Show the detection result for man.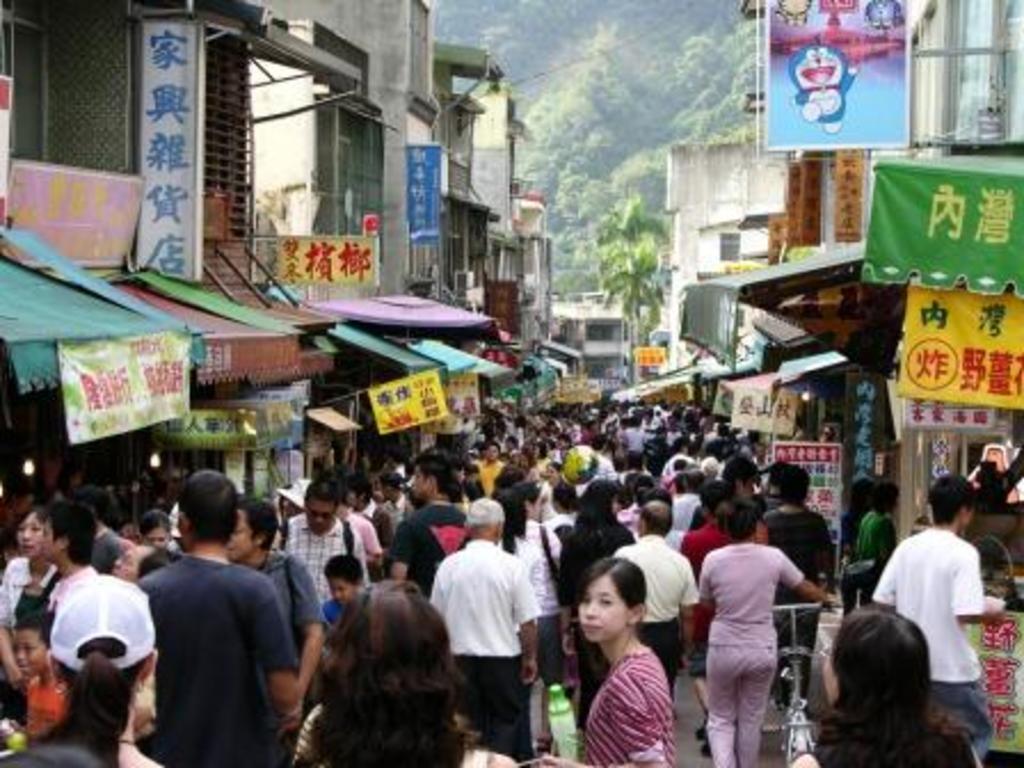
(left=610, top=503, right=702, bottom=699).
